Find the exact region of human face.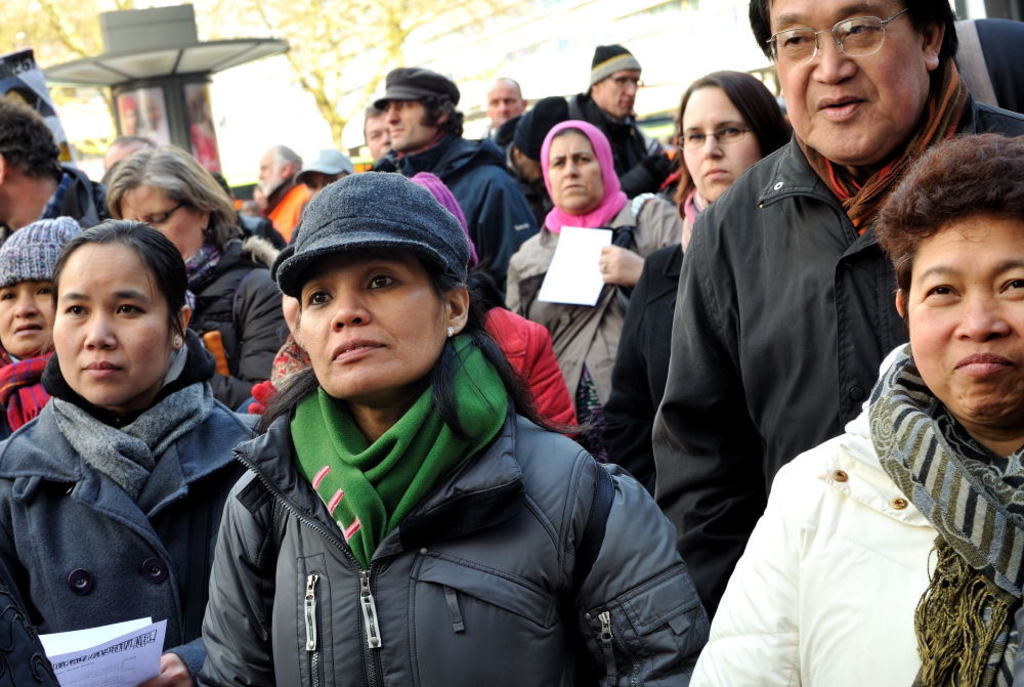
Exact region: <bbox>118, 182, 203, 264</bbox>.
